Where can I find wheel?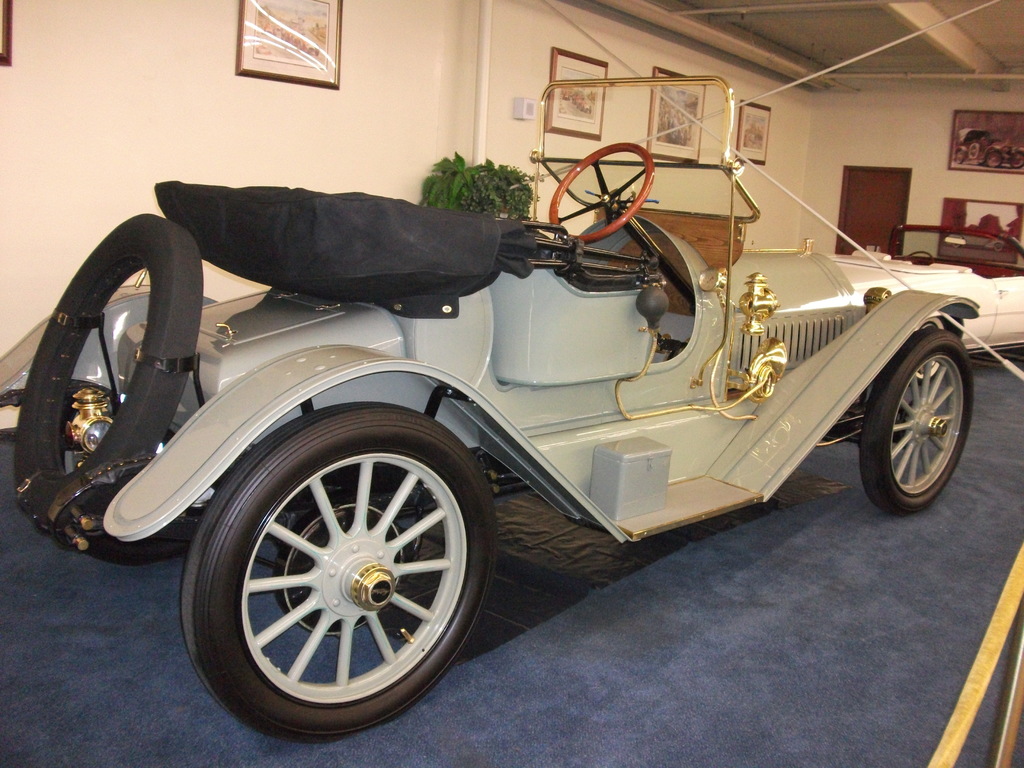
You can find it at bbox(580, 104, 582, 111).
